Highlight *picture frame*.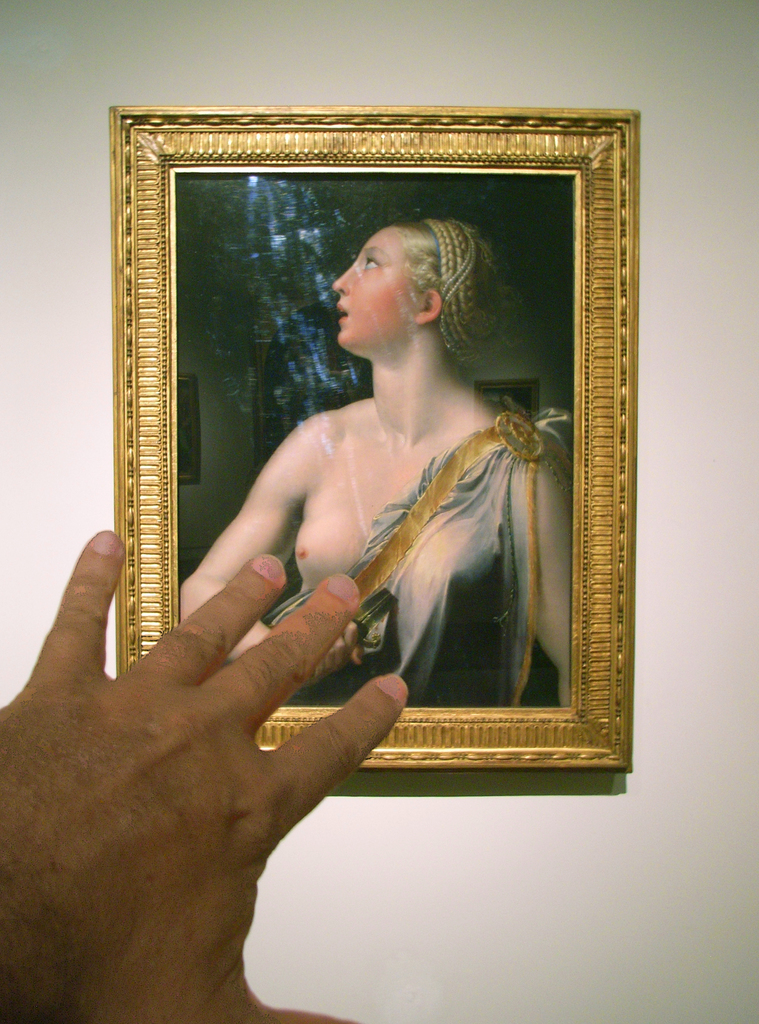
Highlighted region: detection(49, 74, 687, 839).
